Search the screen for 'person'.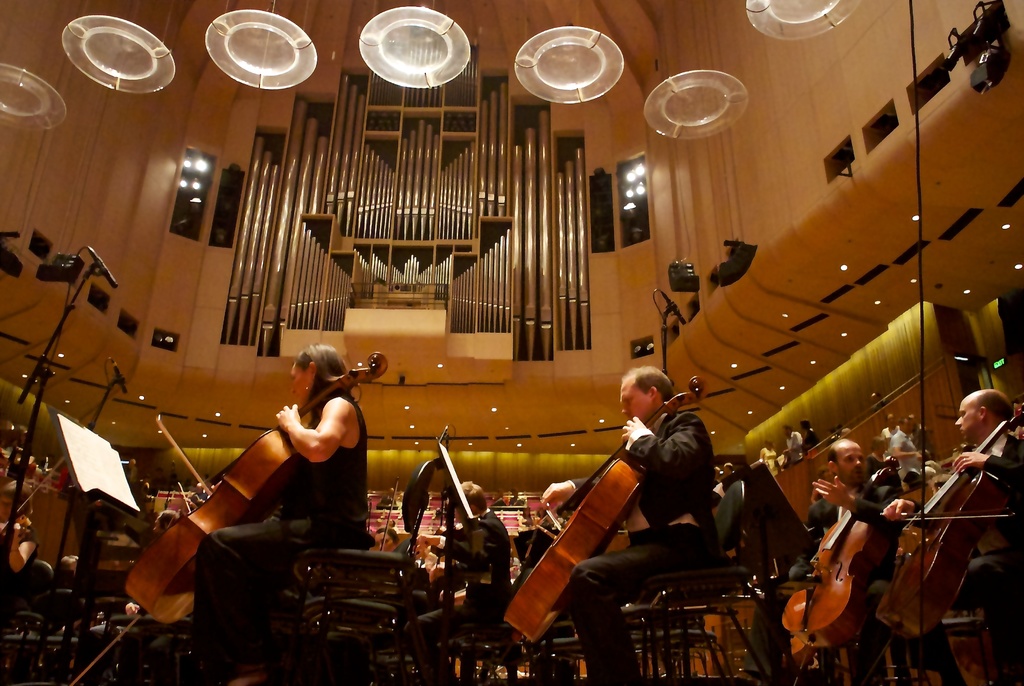
Found at left=716, top=468, right=728, bottom=482.
